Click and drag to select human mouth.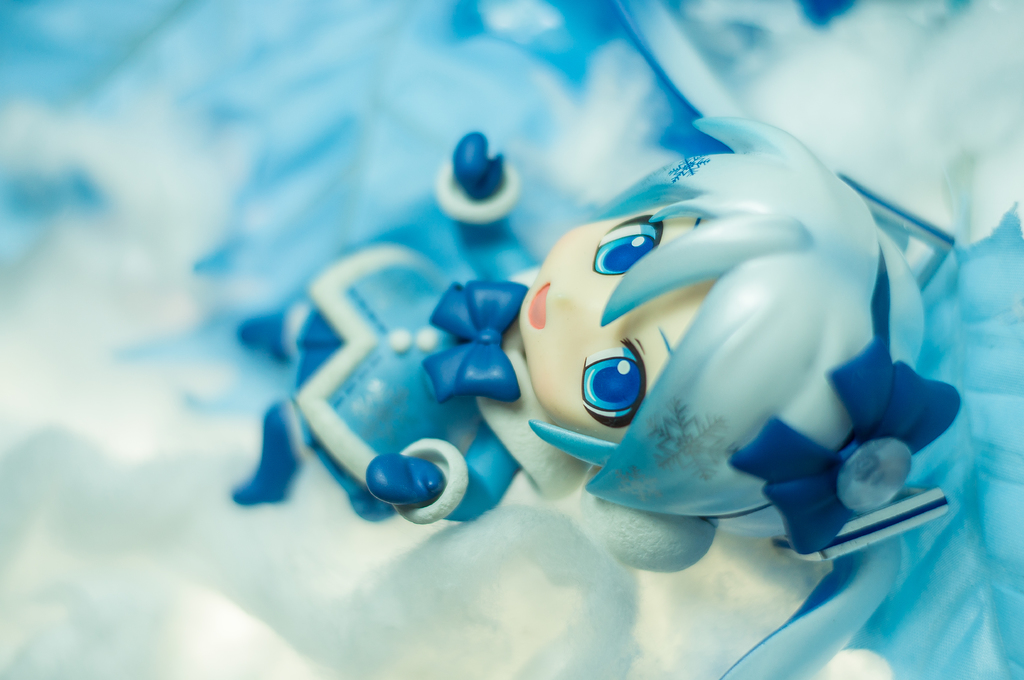
Selection: 527, 281, 549, 329.
